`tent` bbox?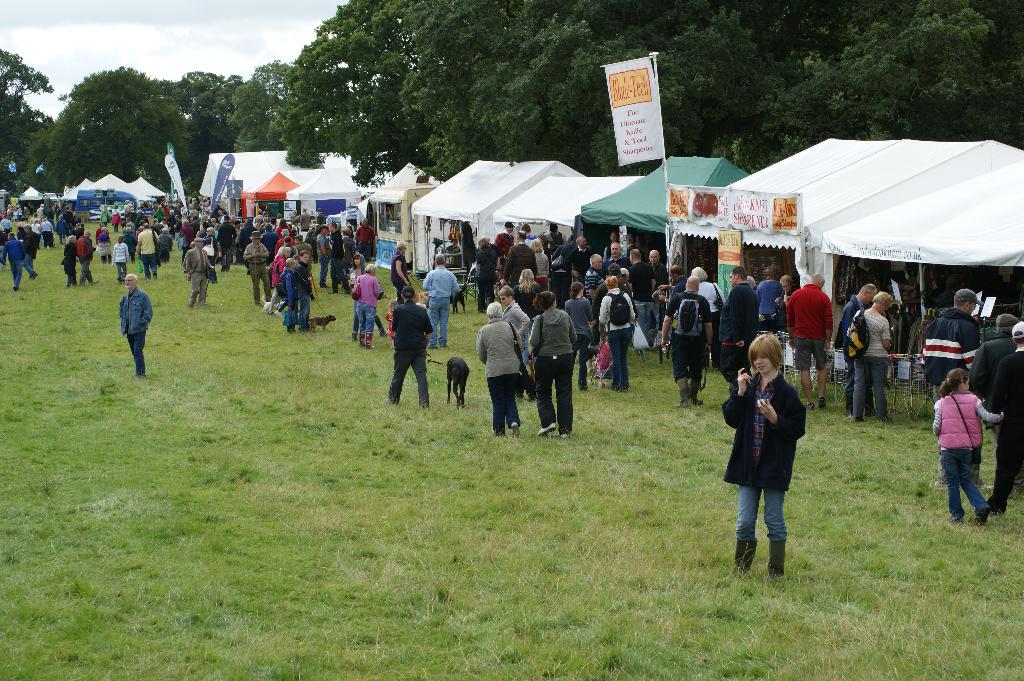
x1=494, y1=172, x2=633, y2=253
